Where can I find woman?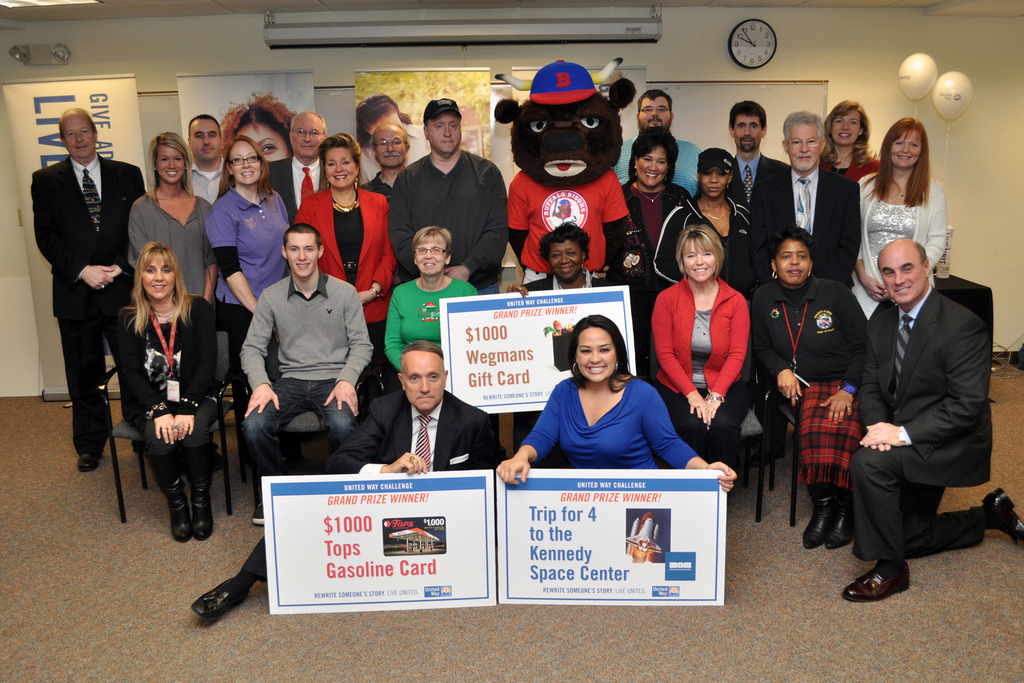
You can find it at box(127, 131, 223, 472).
